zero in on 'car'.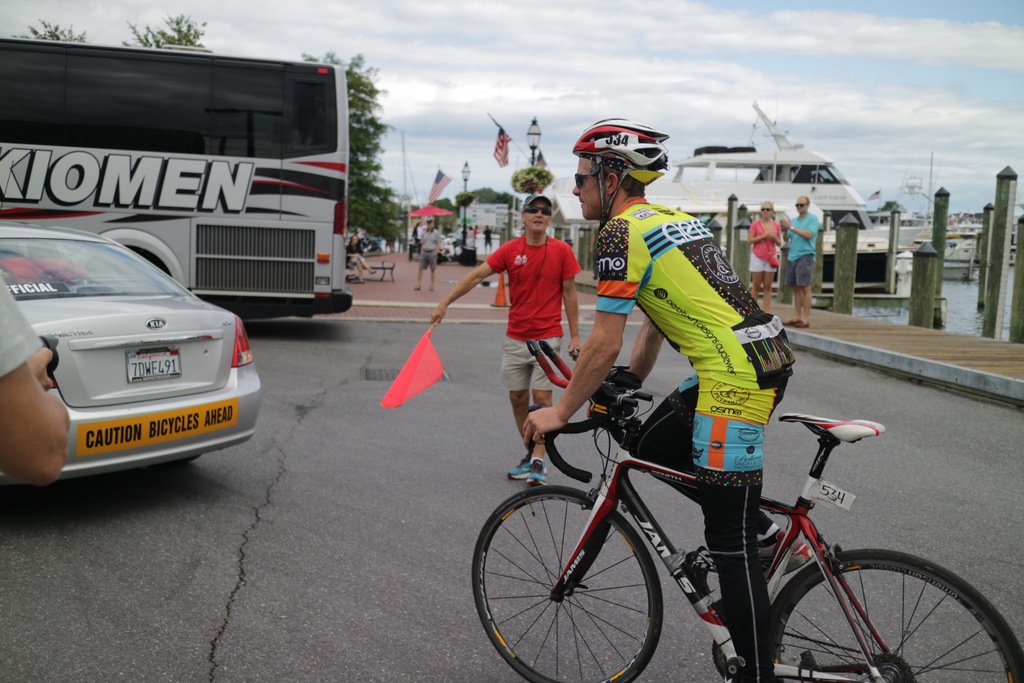
Zeroed in: l=0, t=223, r=262, b=487.
